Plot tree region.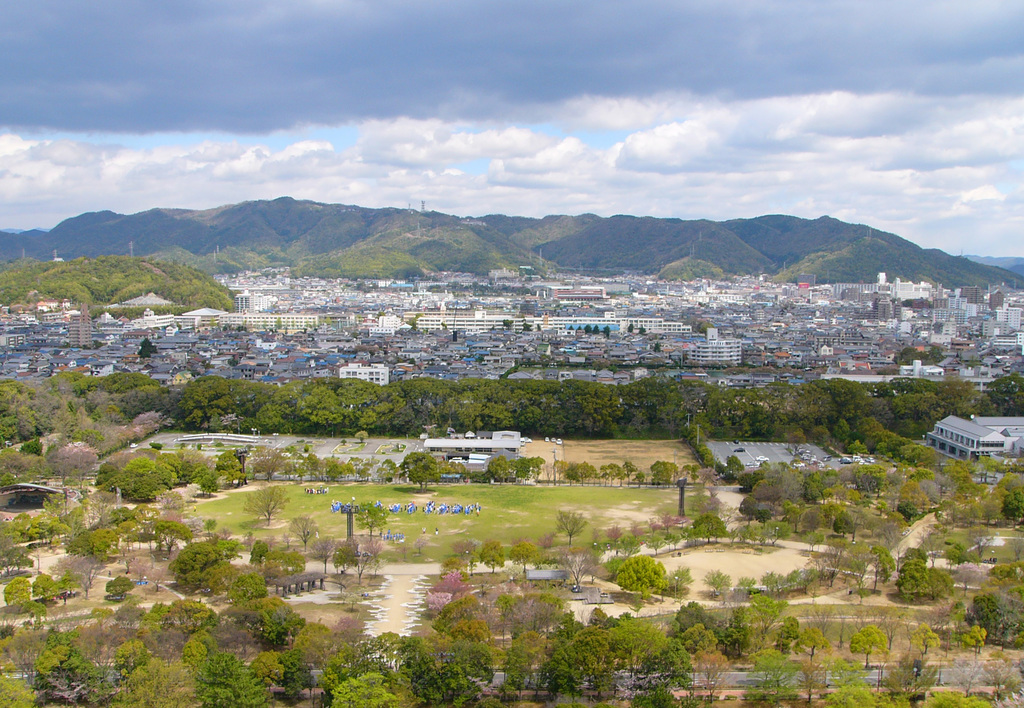
Plotted at 594/519/624/543.
